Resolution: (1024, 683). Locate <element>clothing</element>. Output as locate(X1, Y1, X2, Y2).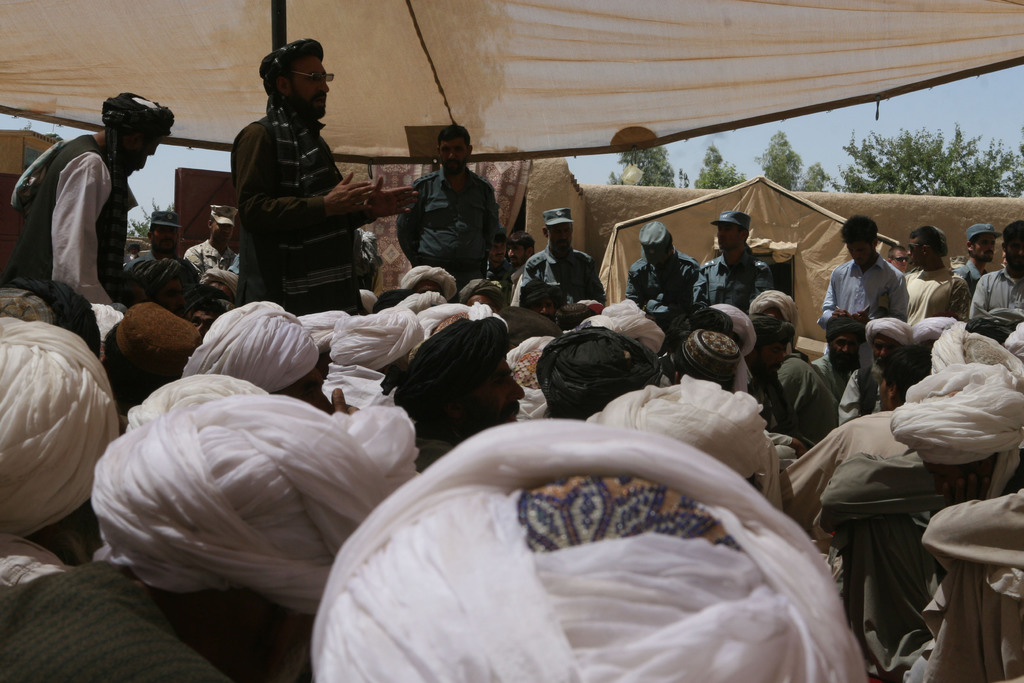
locate(821, 253, 915, 334).
